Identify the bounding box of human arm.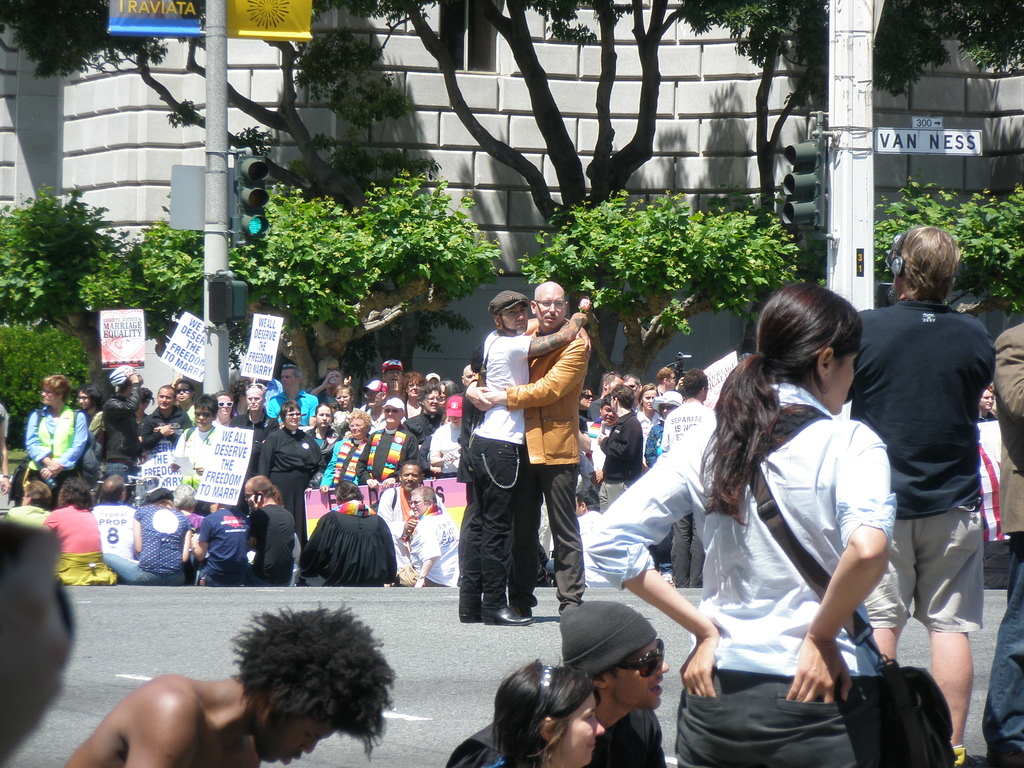
crop(37, 410, 88, 477).
